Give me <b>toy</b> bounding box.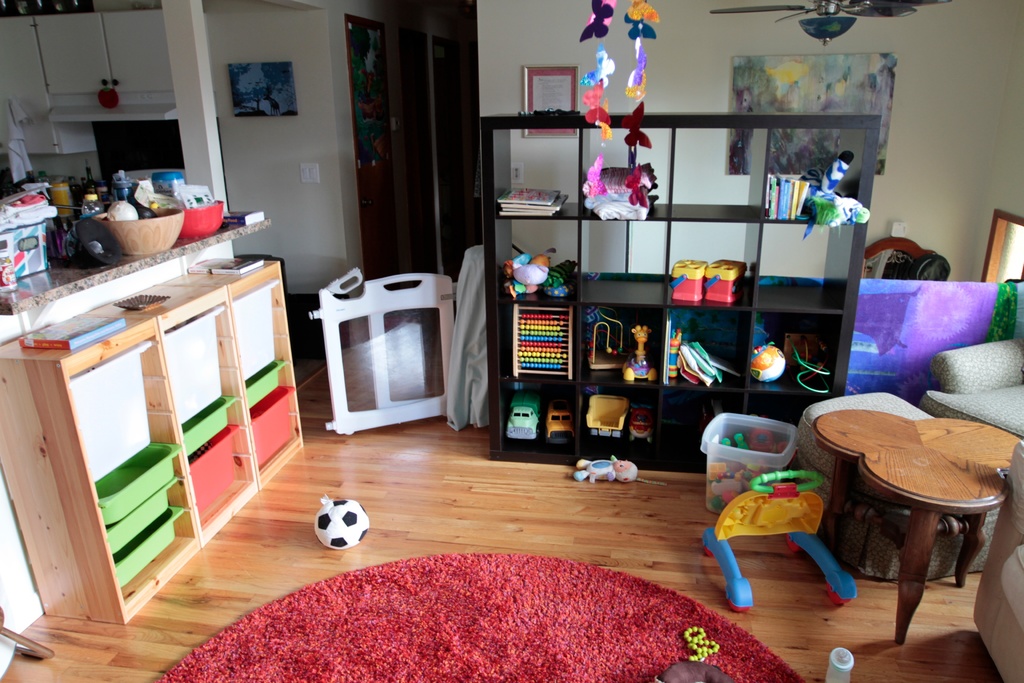
579 147 611 202.
